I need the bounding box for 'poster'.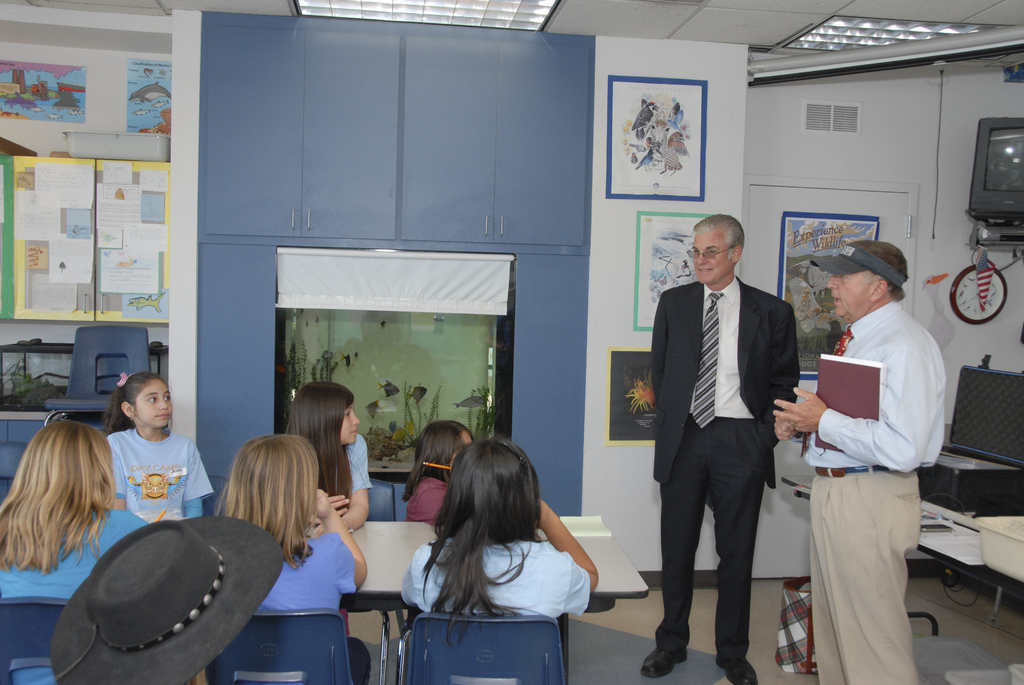
Here it is: (4, 164, 168, 324).
